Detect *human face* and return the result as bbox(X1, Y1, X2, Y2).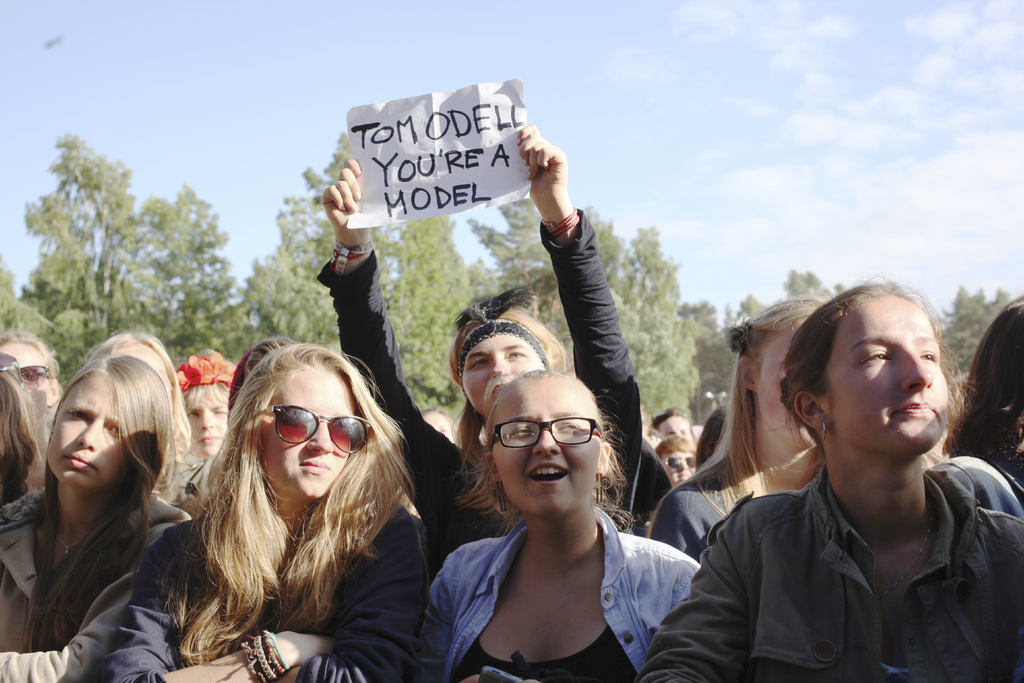
bbox(835, 297, 948, 450).
